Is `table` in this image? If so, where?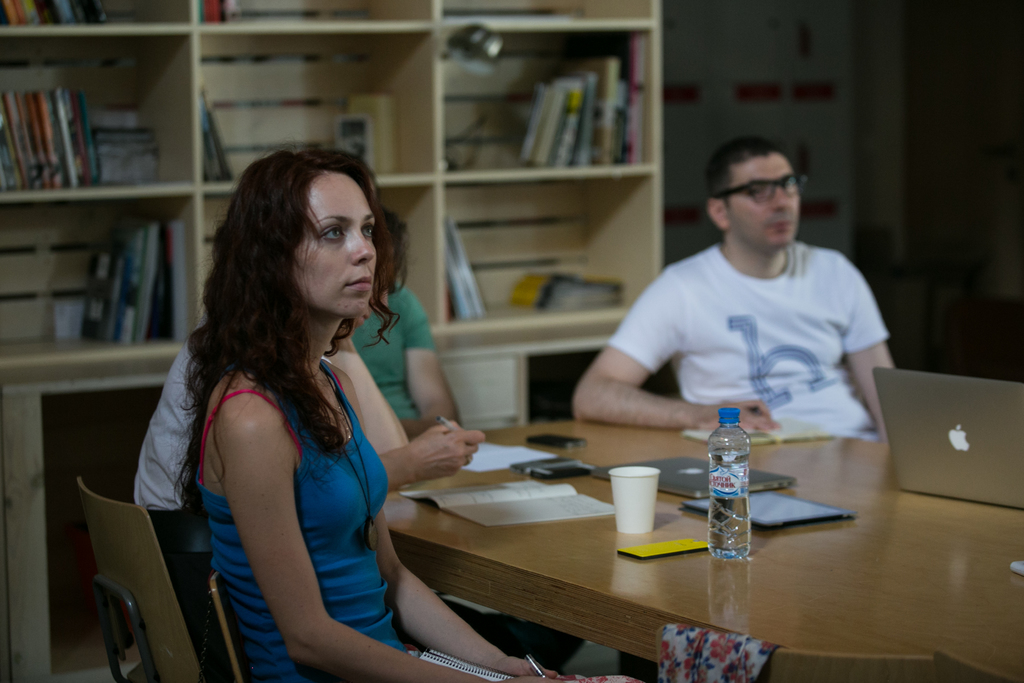
Yes, at x1=381, y1=424, x2=1023, y2=682.
